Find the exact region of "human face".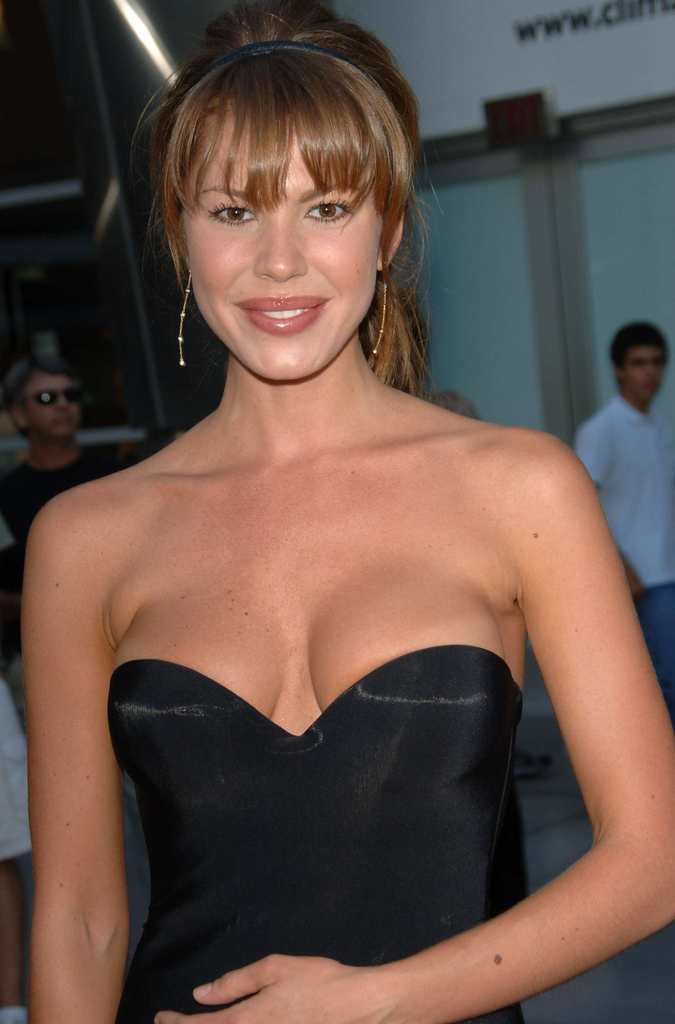
Exact region: 20, 374, 80, 439.
